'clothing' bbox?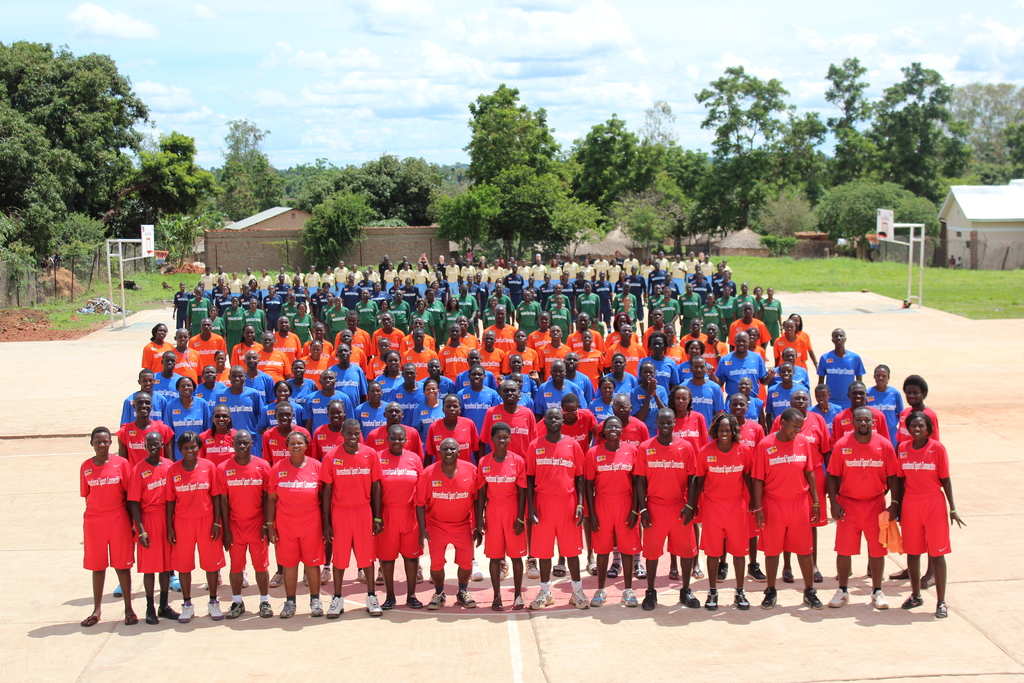
box=[368, 352, 386, 374]
